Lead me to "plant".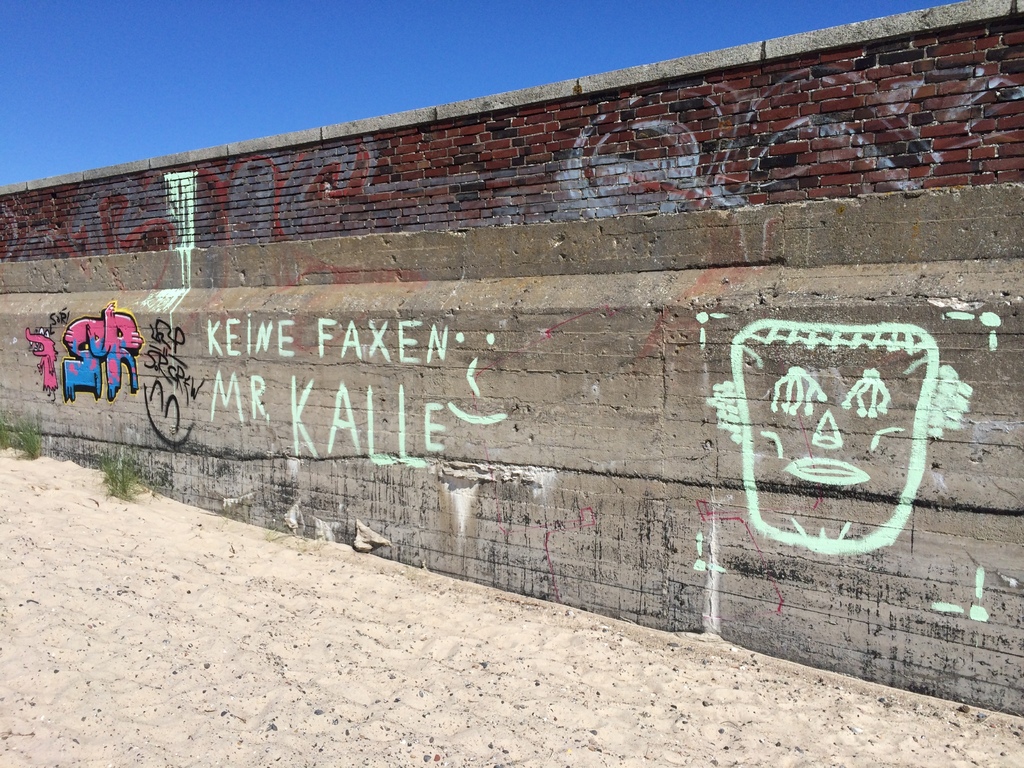
Lead to 102 449 152 514.
